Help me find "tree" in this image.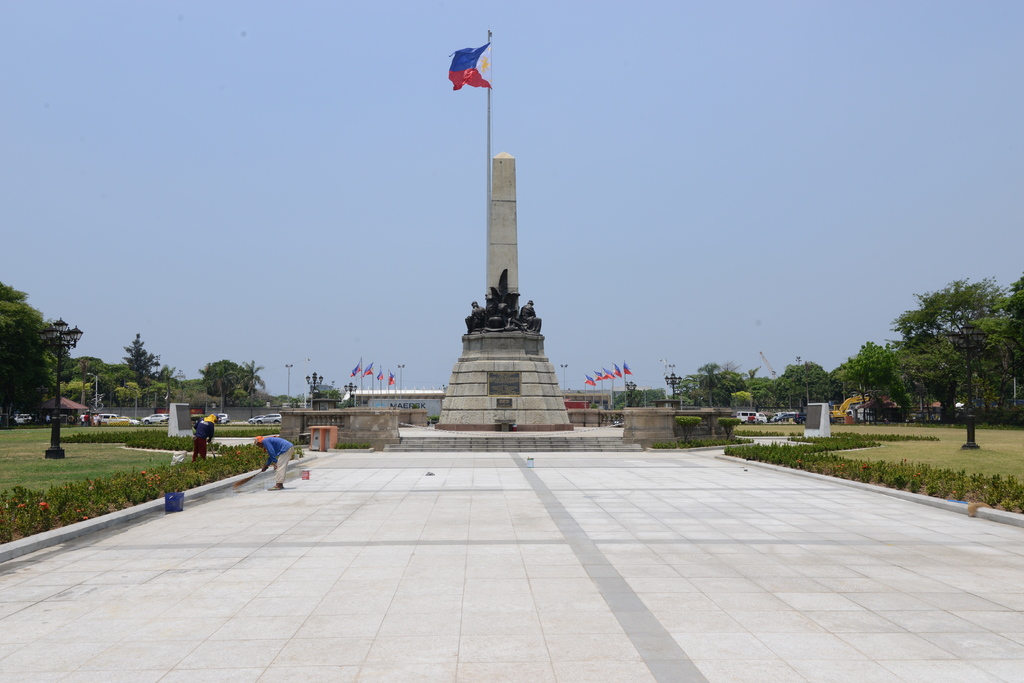
Found it: BBox(152, 365, 189, 412).
